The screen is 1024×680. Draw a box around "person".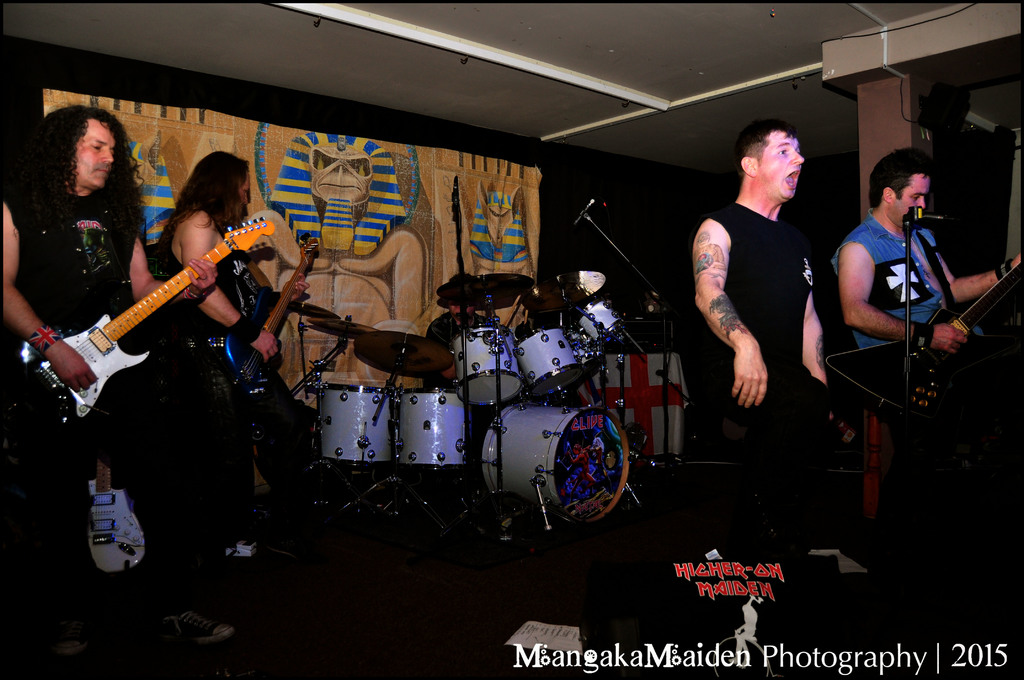
(830, 144, 1023, 437).
